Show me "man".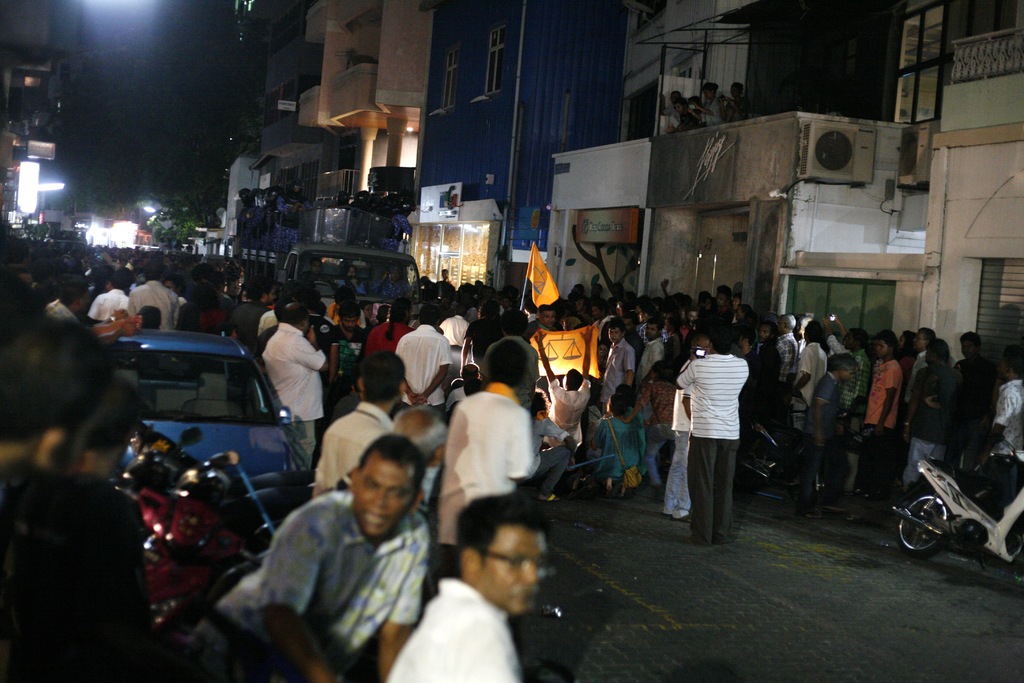
"man" is here: region(836, 326, 870, 495).
